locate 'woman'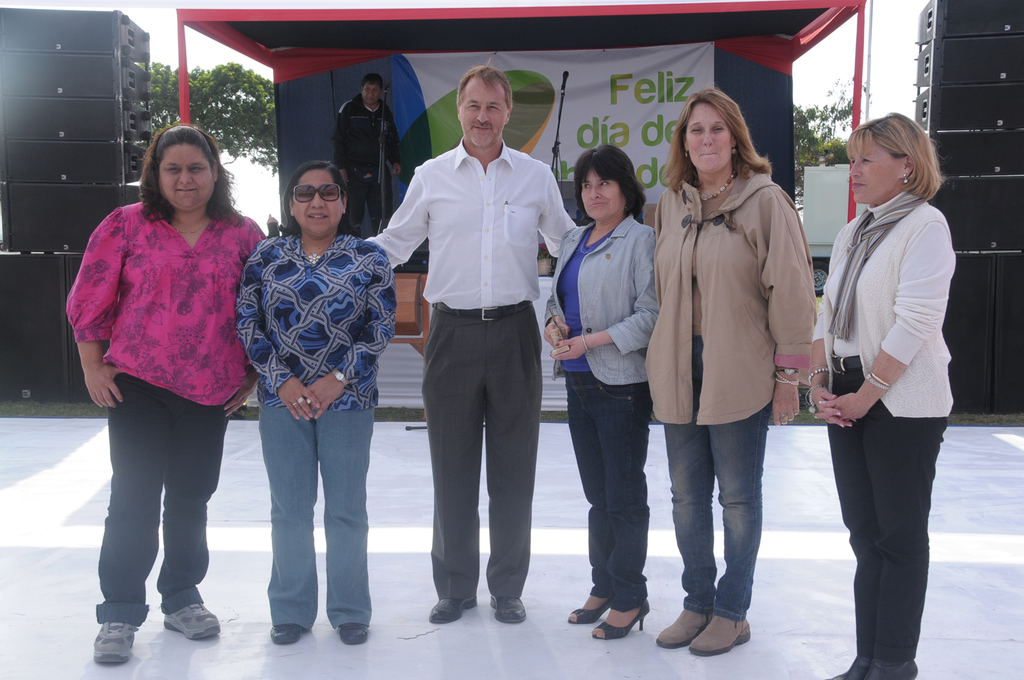
x1=233, y1=157, x2=397, y2=647
